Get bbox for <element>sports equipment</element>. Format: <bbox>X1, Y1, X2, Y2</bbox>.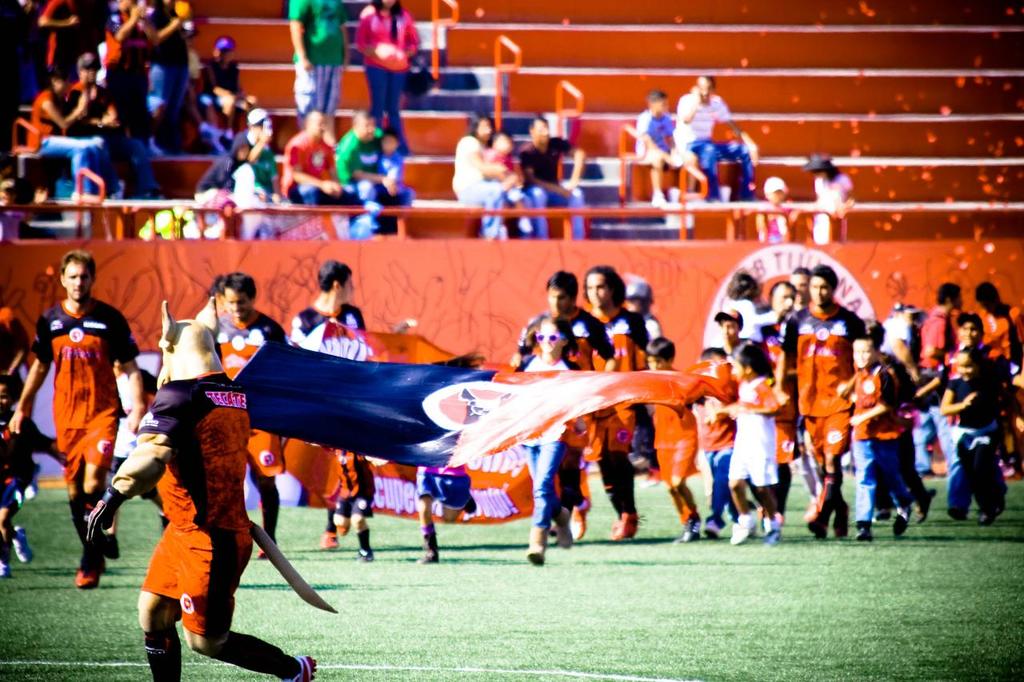
<bbox>288, 657, 321, 681</bbox>.
